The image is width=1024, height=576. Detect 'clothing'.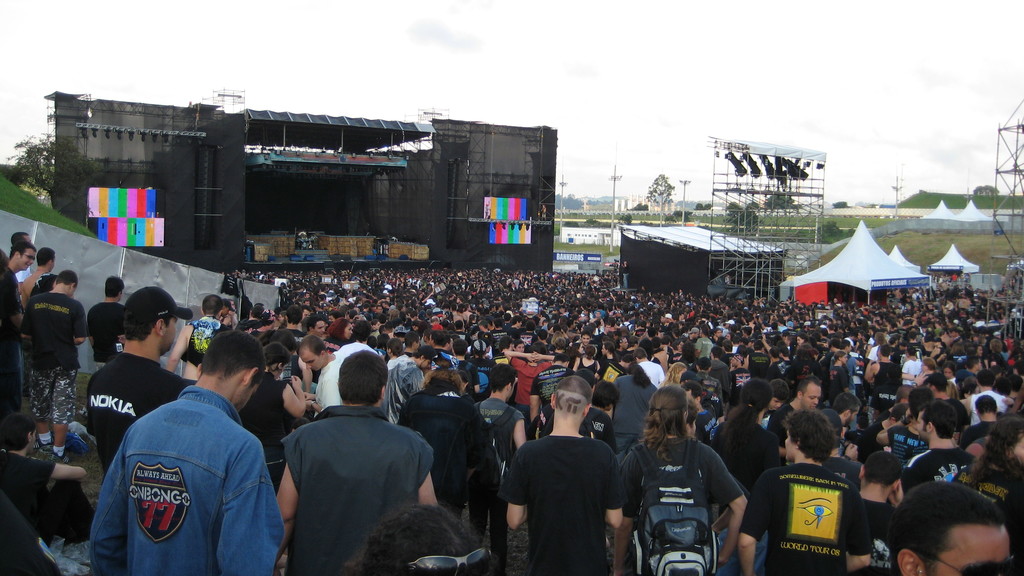
Detection: bbox(86, 351, 199, 482).
